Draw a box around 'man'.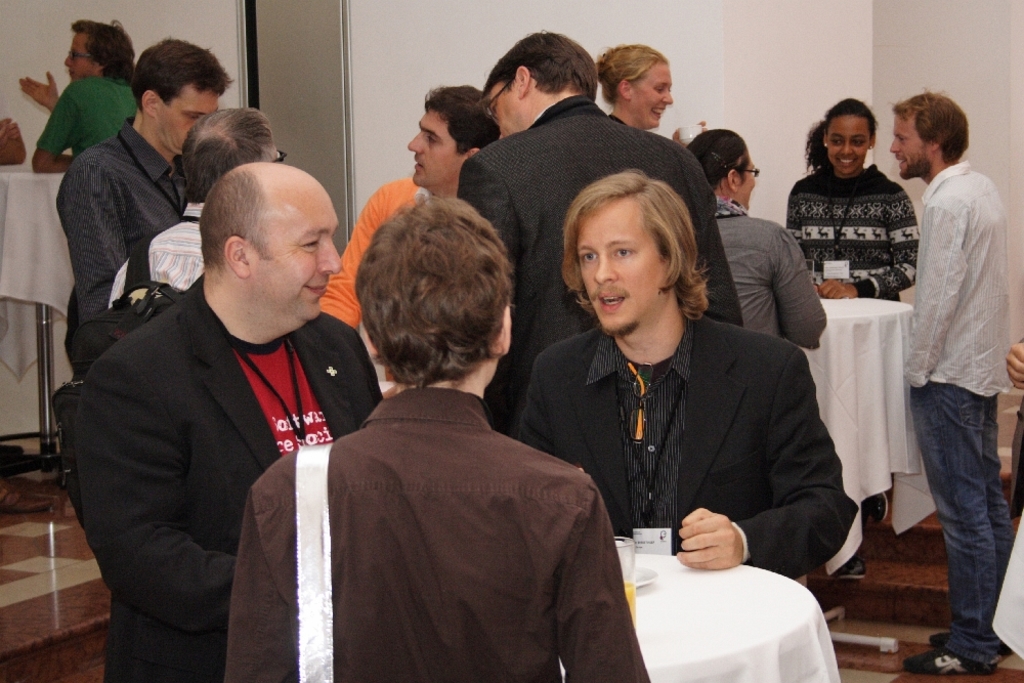
box(106, 110, 282, 309).
